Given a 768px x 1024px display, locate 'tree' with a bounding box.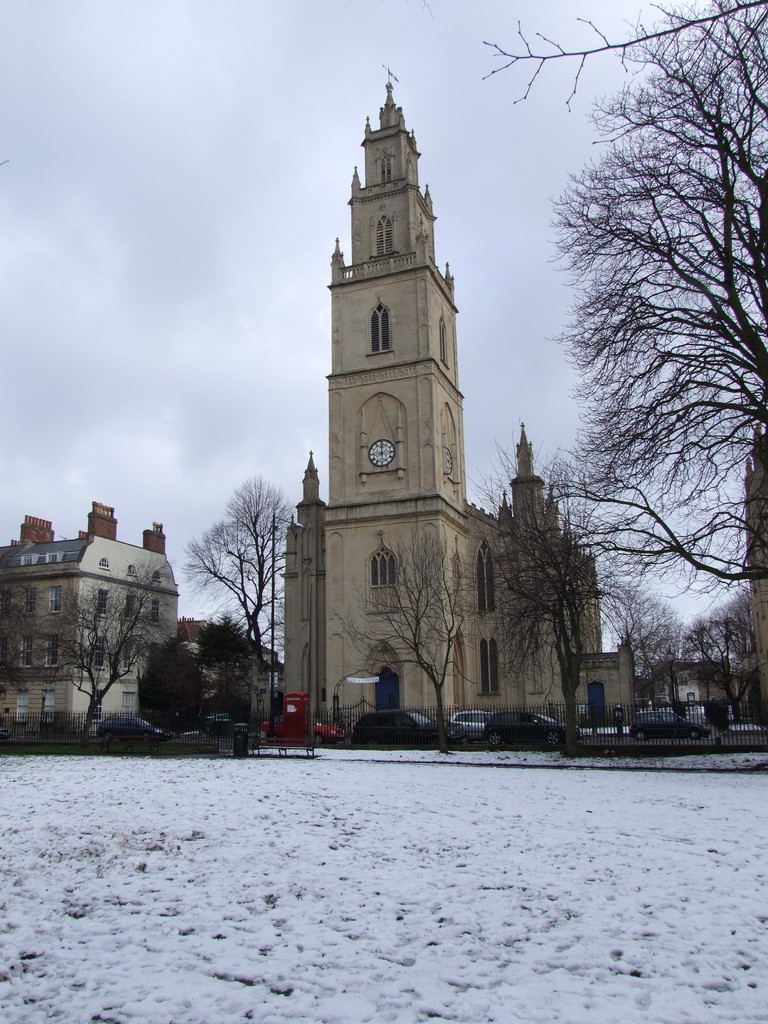
Located: 675 604 767 735.
